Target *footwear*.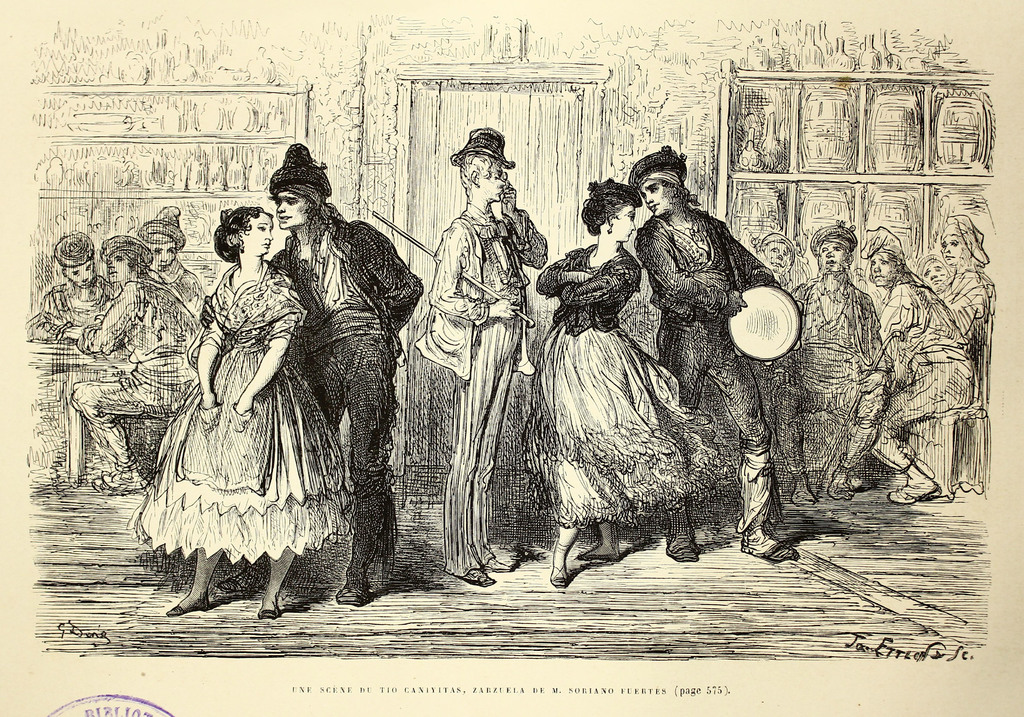
Target region: Rect(464, 566, 493, 588).
